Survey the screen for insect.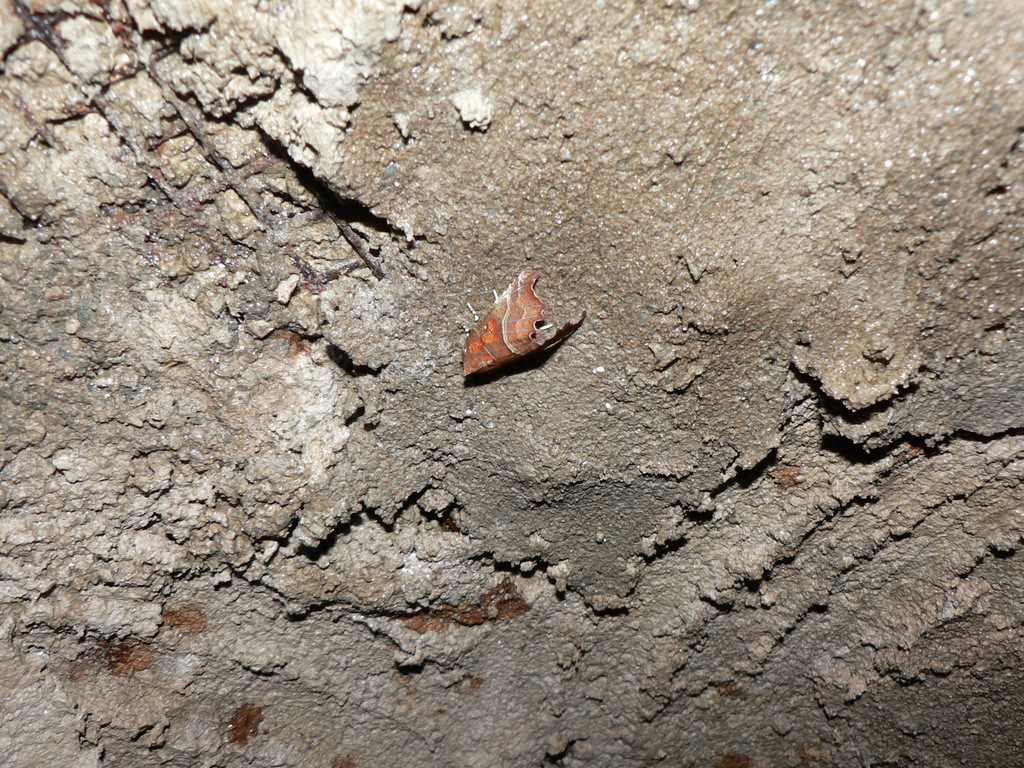
Survey found: bbox=(460, 268, 586, 383).
